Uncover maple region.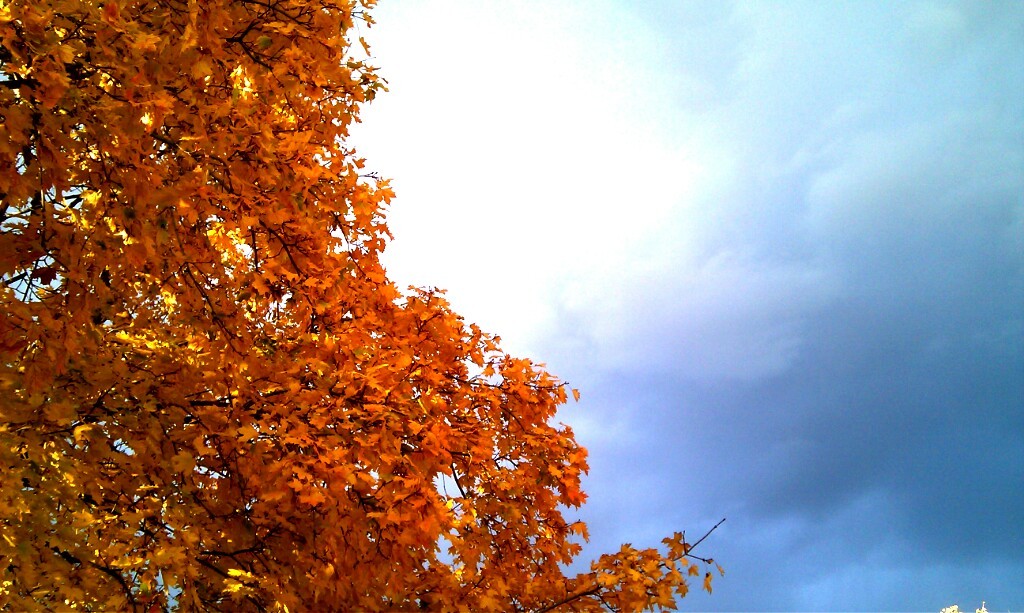
Uncovered: 0:0:726:612.
